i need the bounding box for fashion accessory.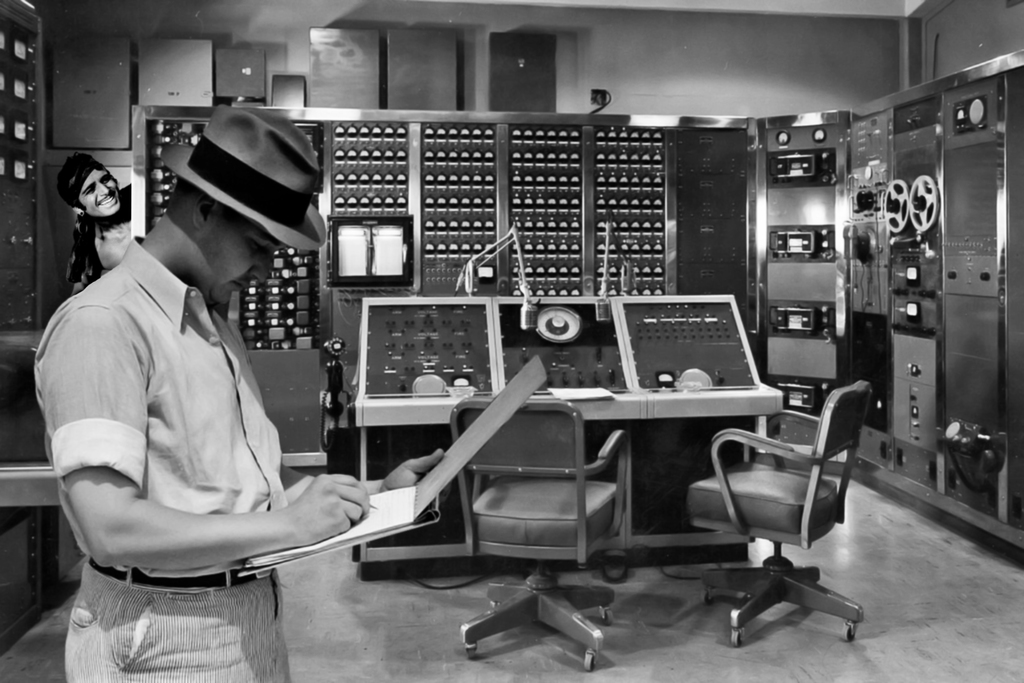
Here it is: (left=87, top=554, right=255, bottom=589).
